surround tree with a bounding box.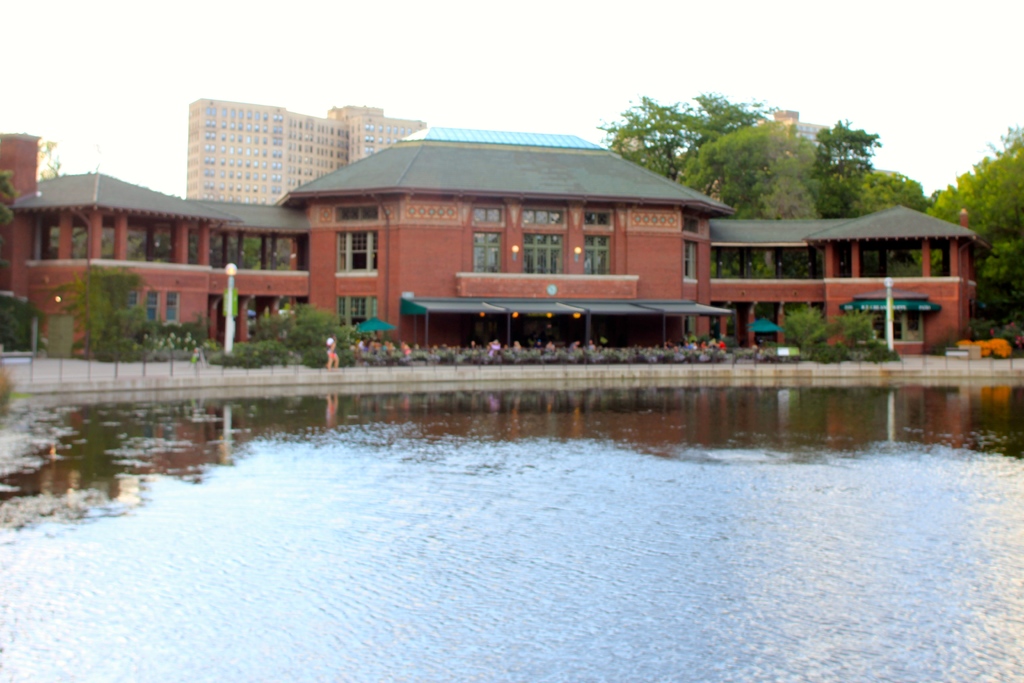
BBox(0, 167, 18, 234).
